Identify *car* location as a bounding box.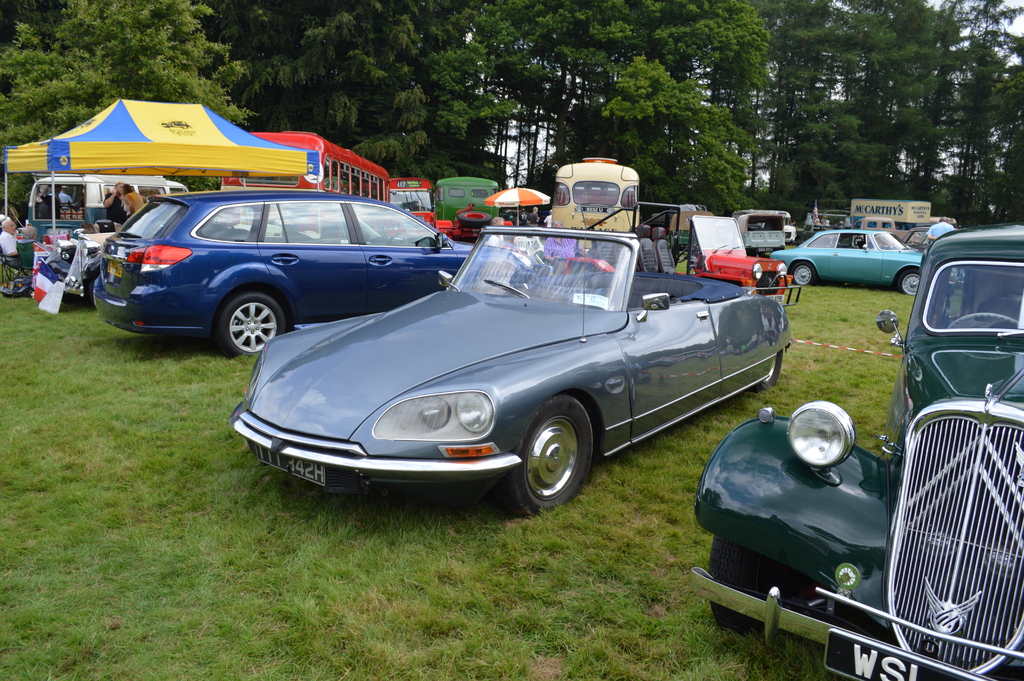
pyautogui.locateOnScreen(687, 208, 790, 296).
